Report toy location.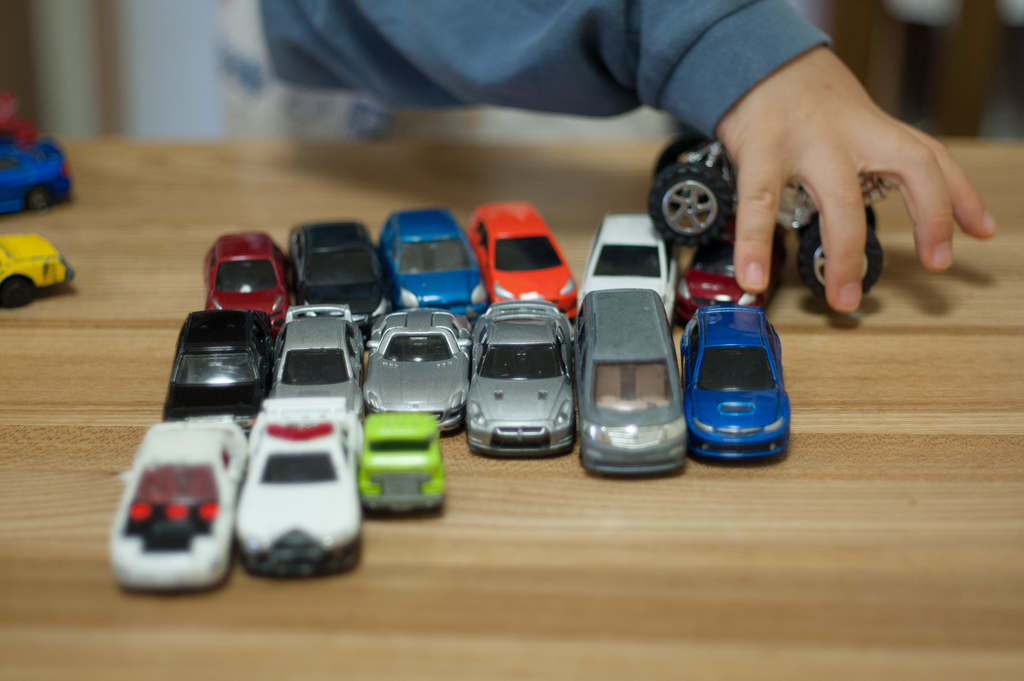
Report: select_region(671, 223, 790, 321).
